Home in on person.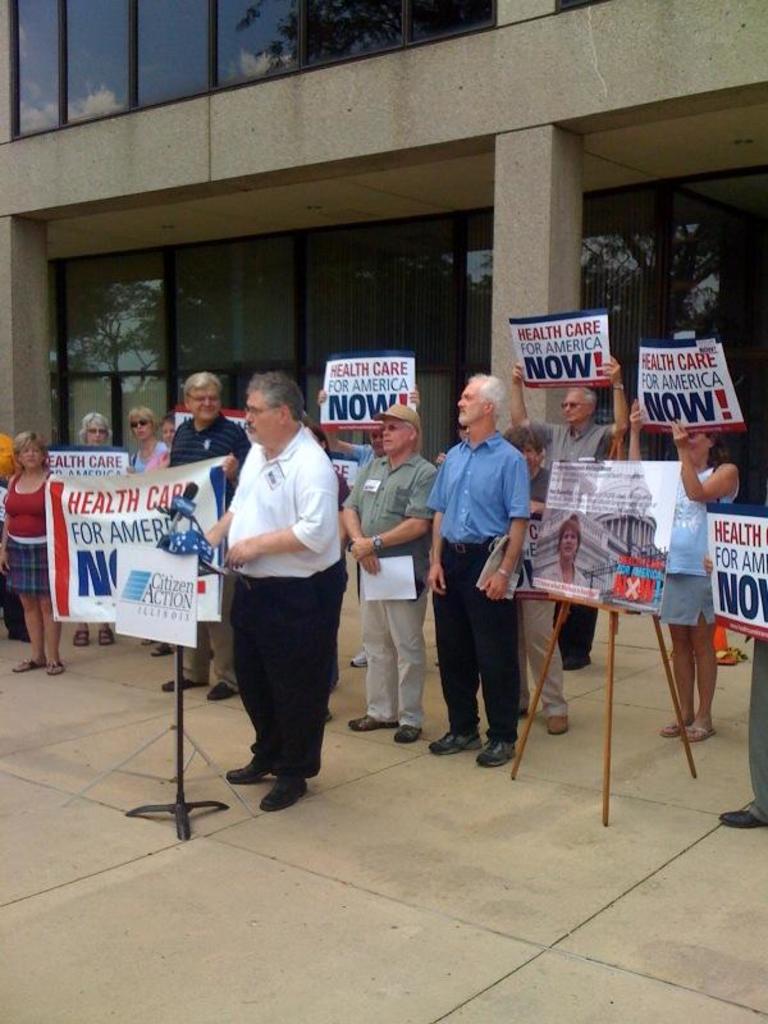
Homed in at left=209, top=357, right=352, bottom=804.
